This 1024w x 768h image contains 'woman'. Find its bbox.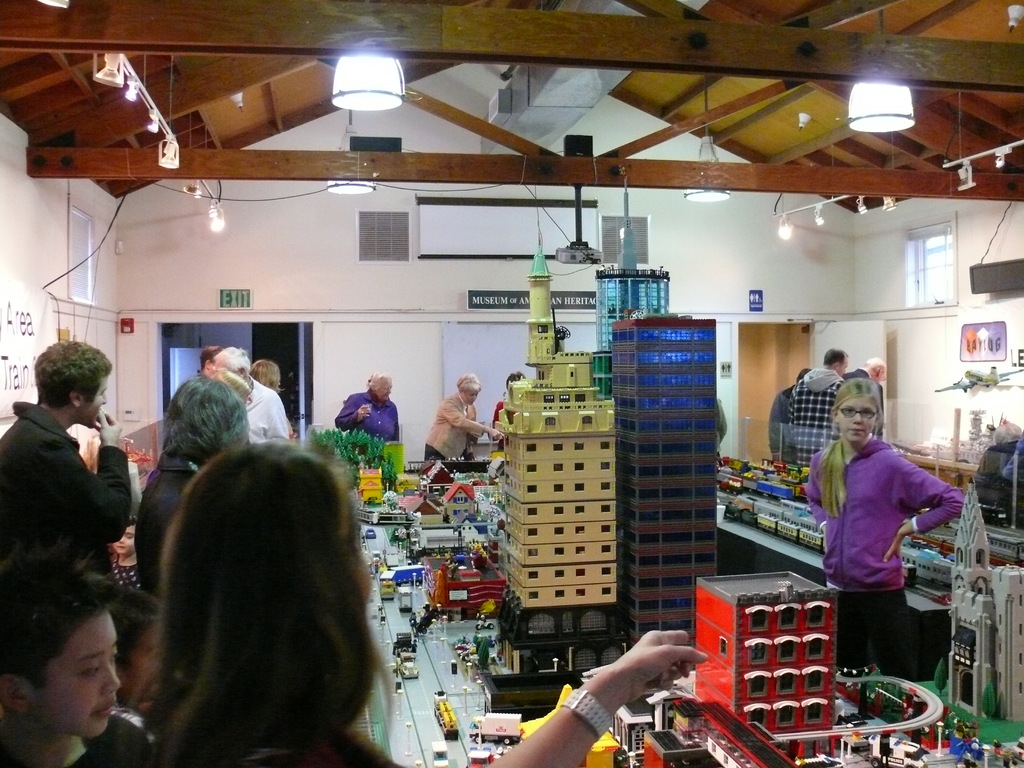
x1=424 y1=374 x2=506 y2=463.
